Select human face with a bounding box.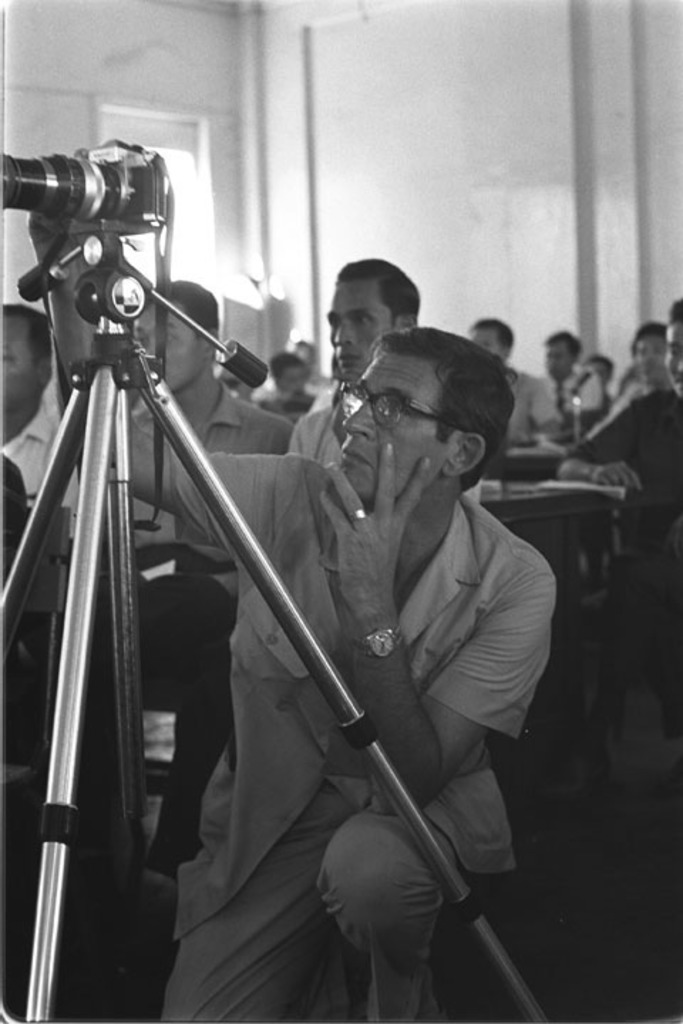
box(544, 338, 578, 380).
